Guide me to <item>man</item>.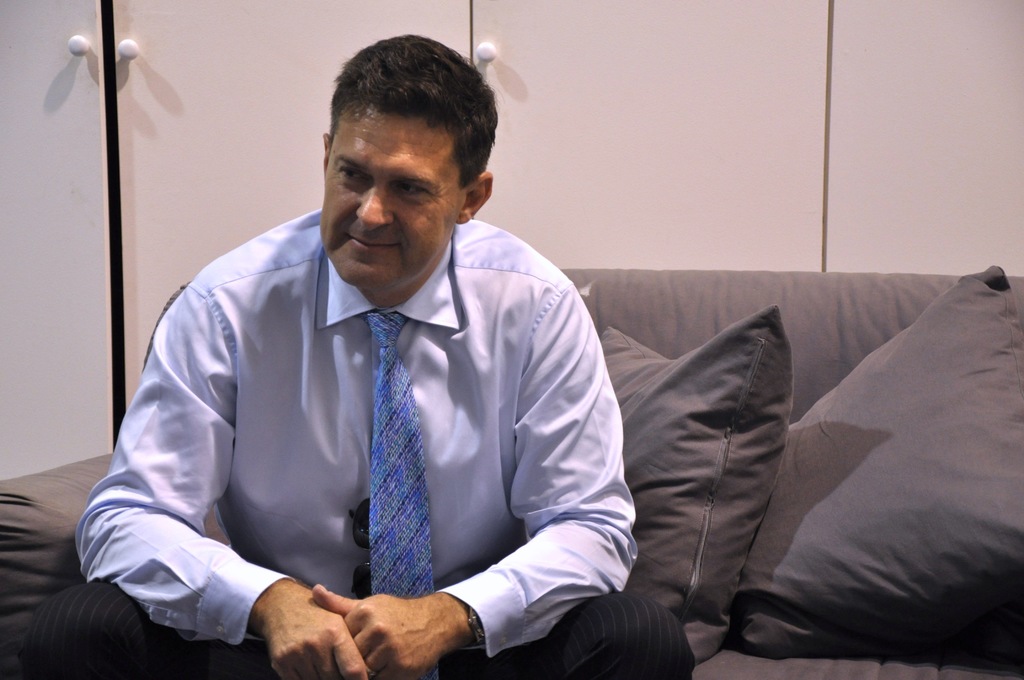
Guidance: 54,216,698,679.
